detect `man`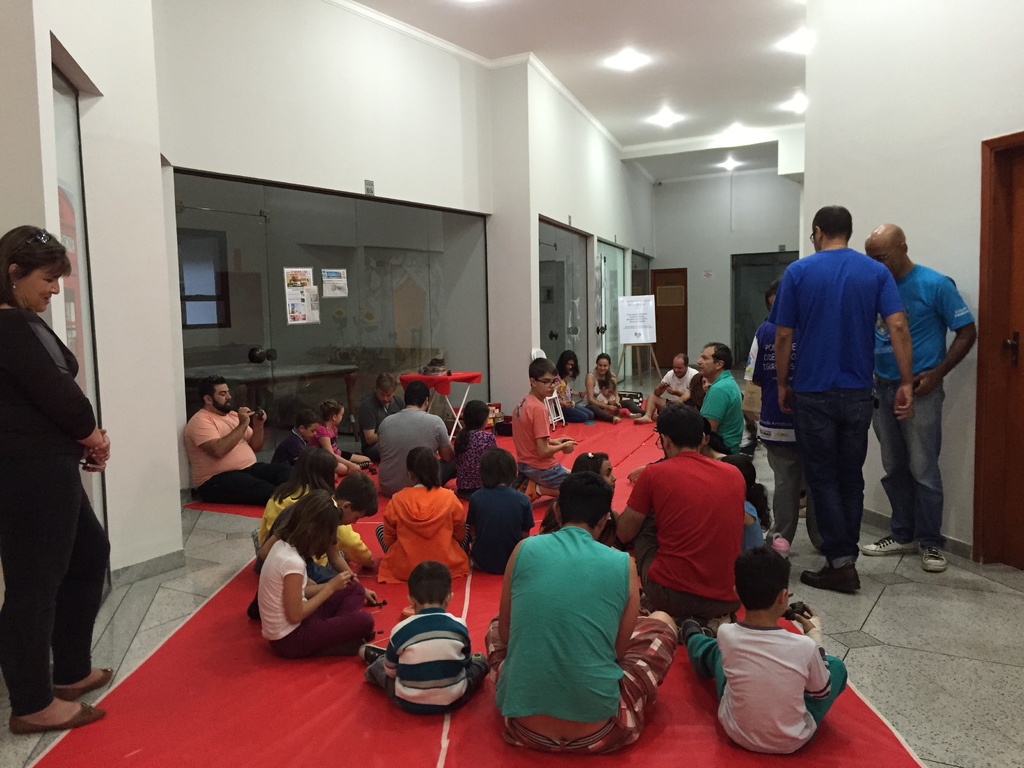
[left=630, top=353, right=701, bottom=423]
